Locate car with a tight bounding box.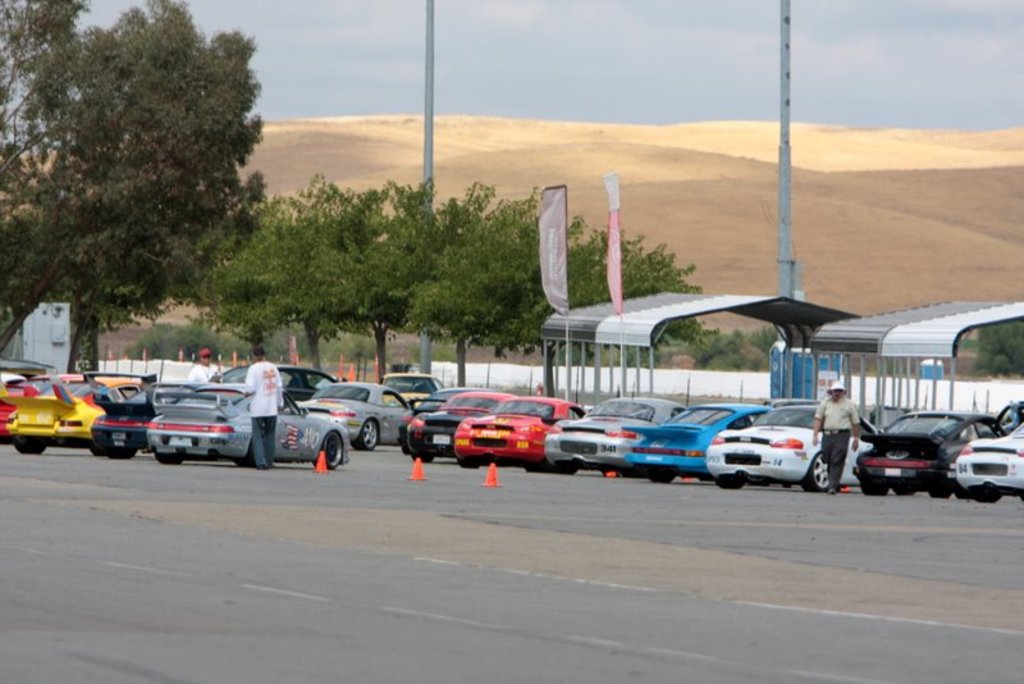
<region>406, 389, 517, 462</region>.
